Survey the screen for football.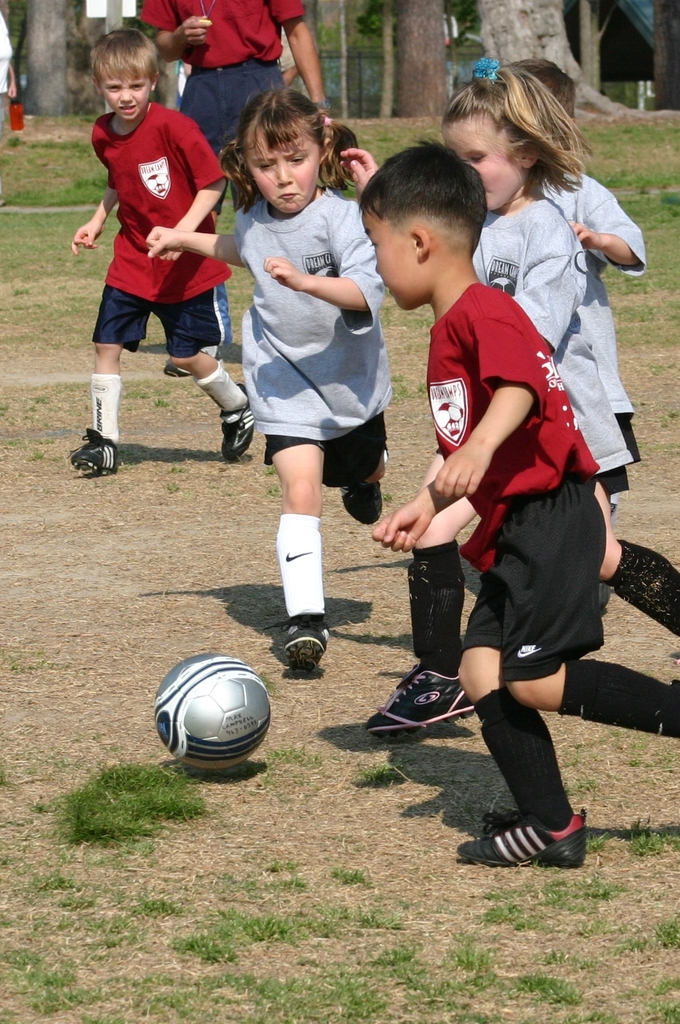
Survey found: x1=143 y1=650 x2=270 y2=776.
